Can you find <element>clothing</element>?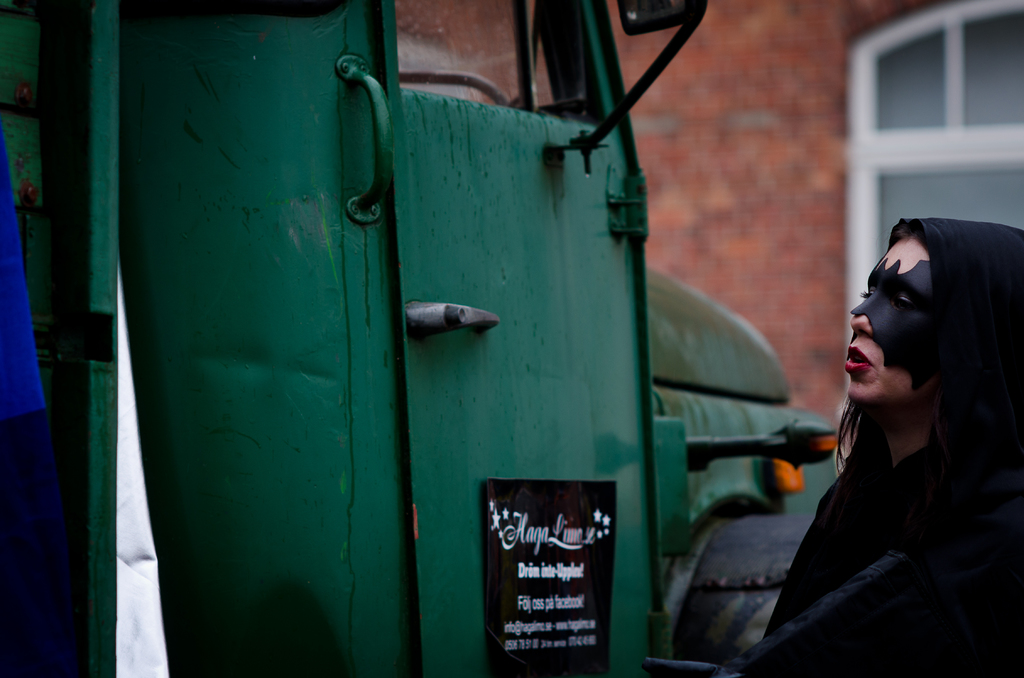
Yes, bounding box: bbox=(756, 307, 1016, 658).
